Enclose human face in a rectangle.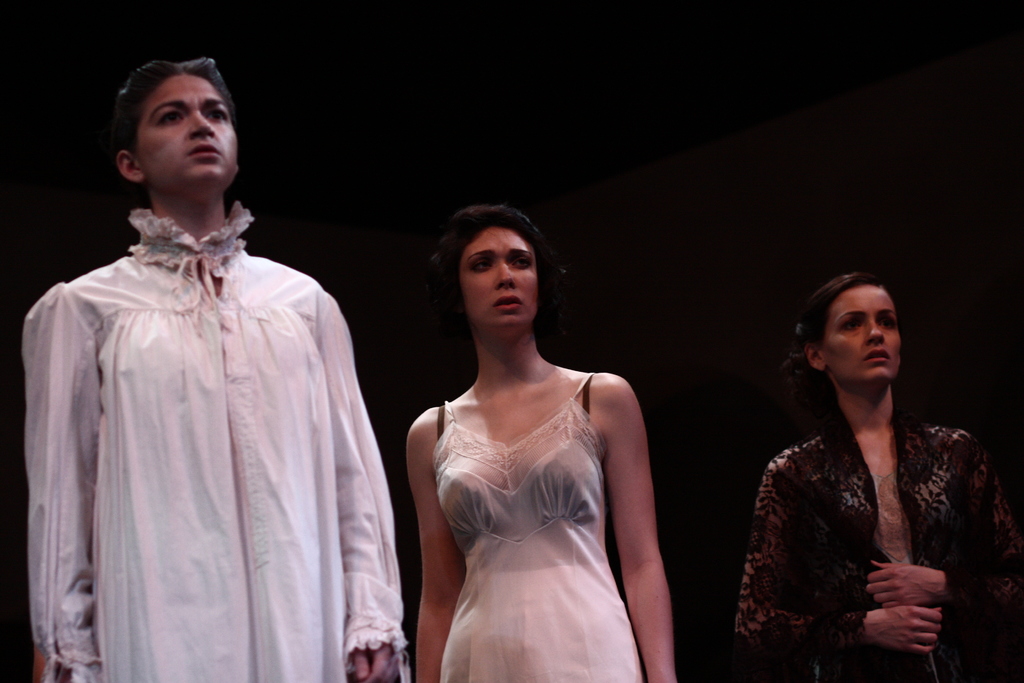
140/75/236/186.
